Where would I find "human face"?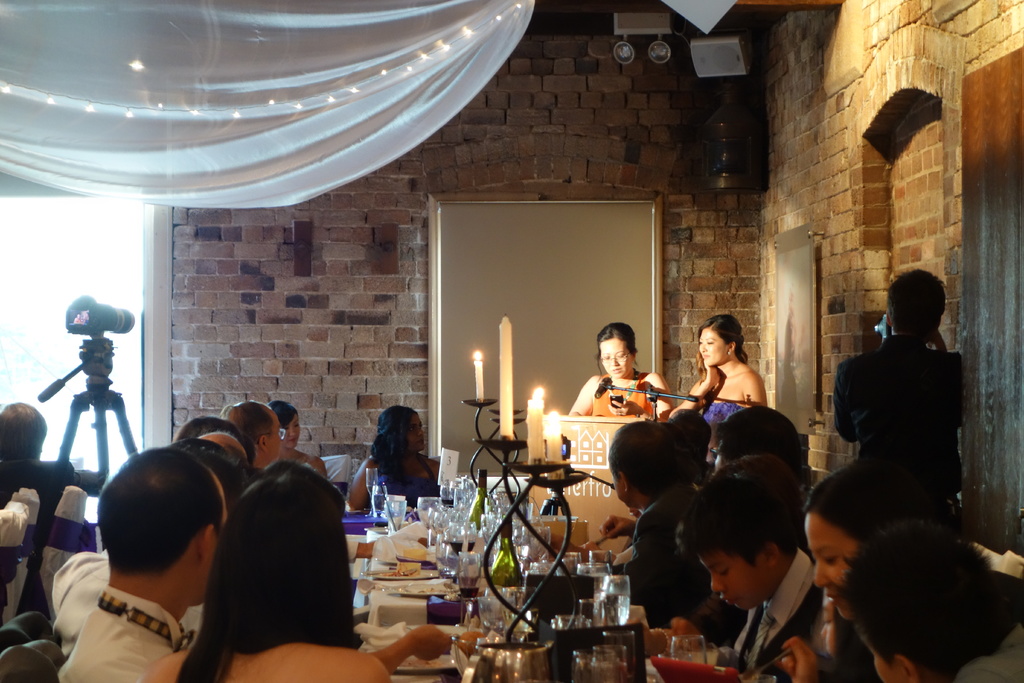
At <region>285, 416, 300, 448</region>.
